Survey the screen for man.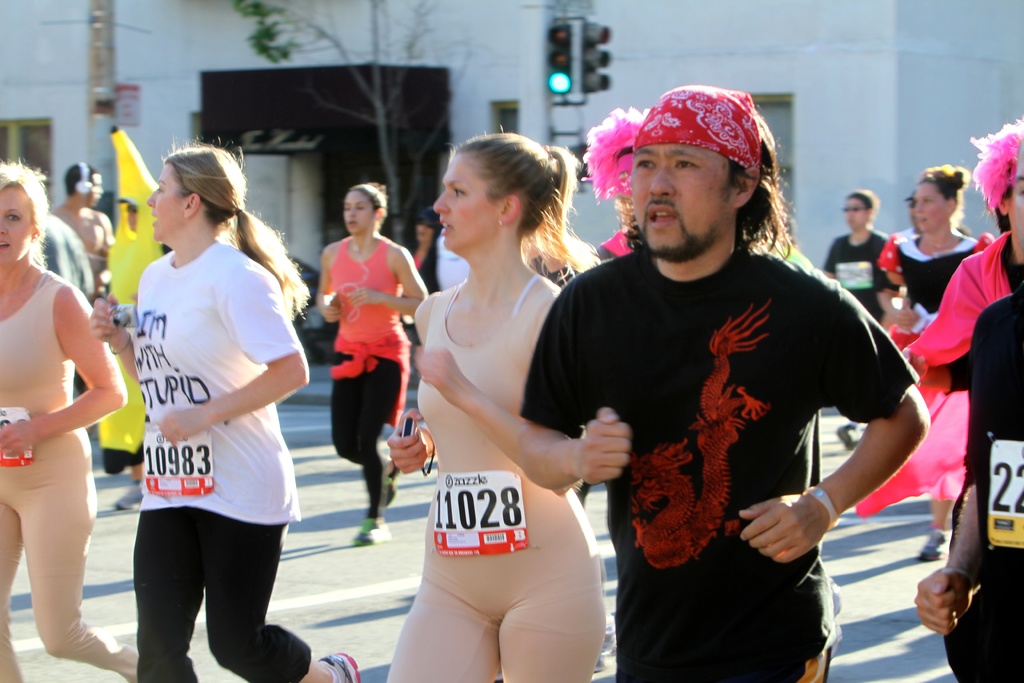
Survey found: (512, 80, 927, 682).
